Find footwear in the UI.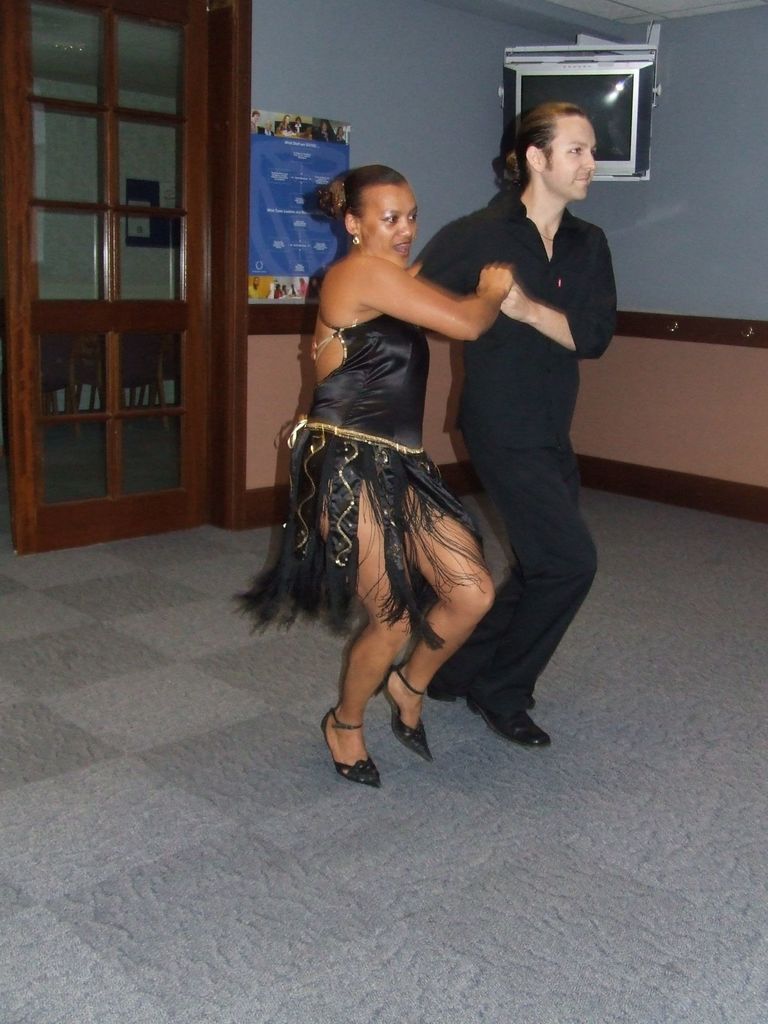
UI element at Rect(380, 666, 429, 758).
